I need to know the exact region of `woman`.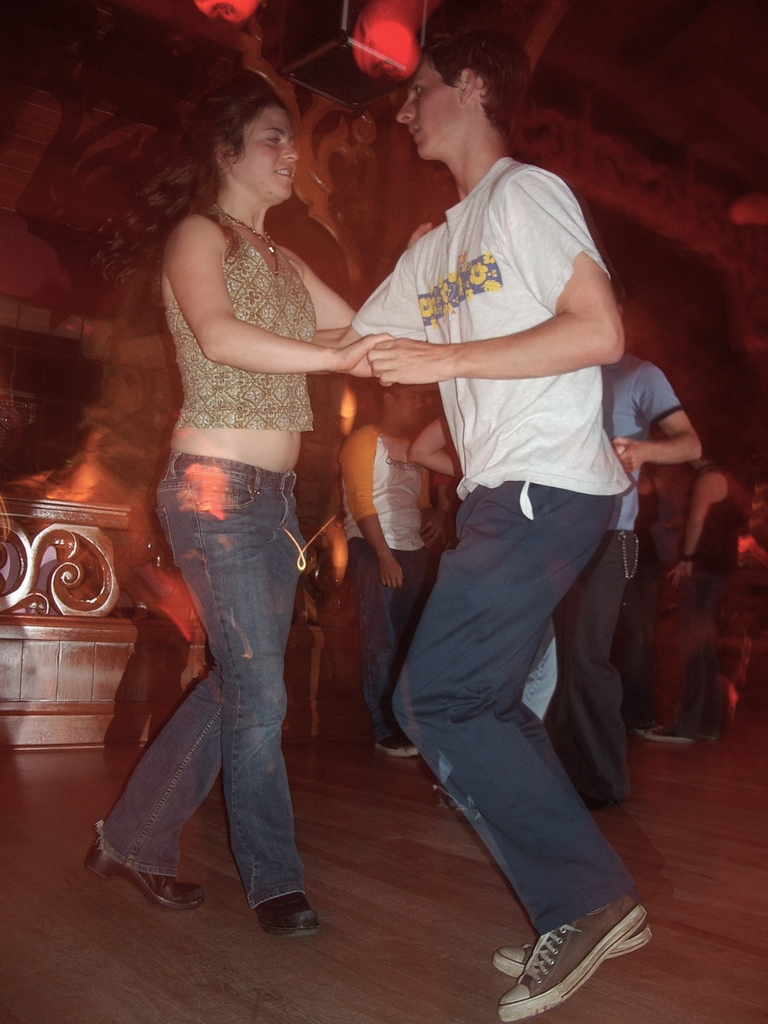
Region: {"x1": 643, "y1": 445, "x2": 734, "y2": 748}.
